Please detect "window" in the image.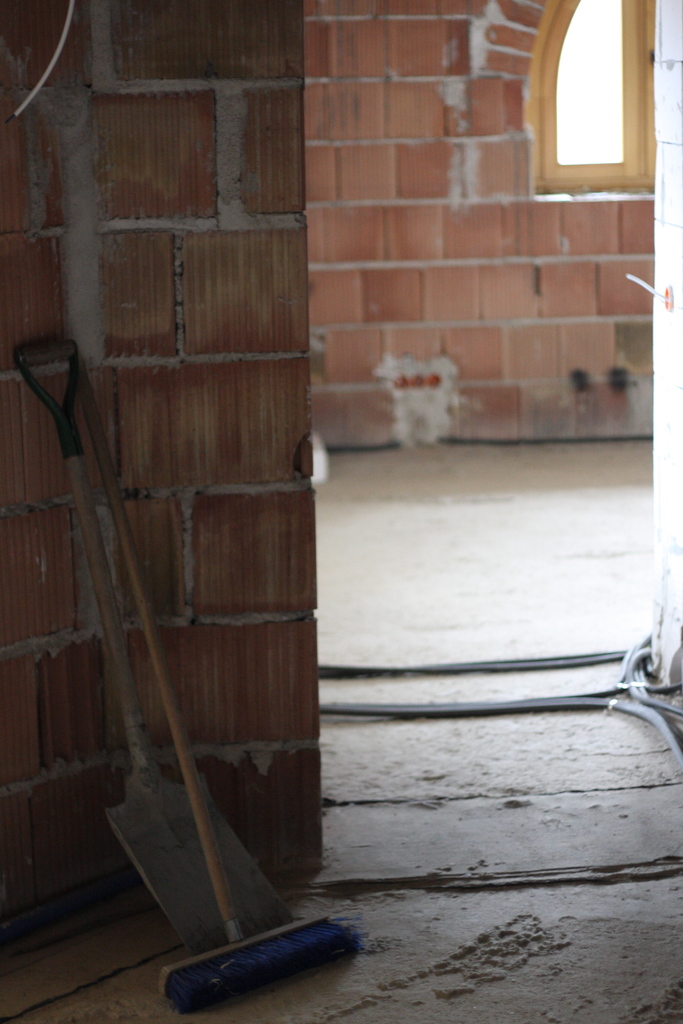
{"left": 518, "top": 0, "right": 659, "bottom": 196}.
